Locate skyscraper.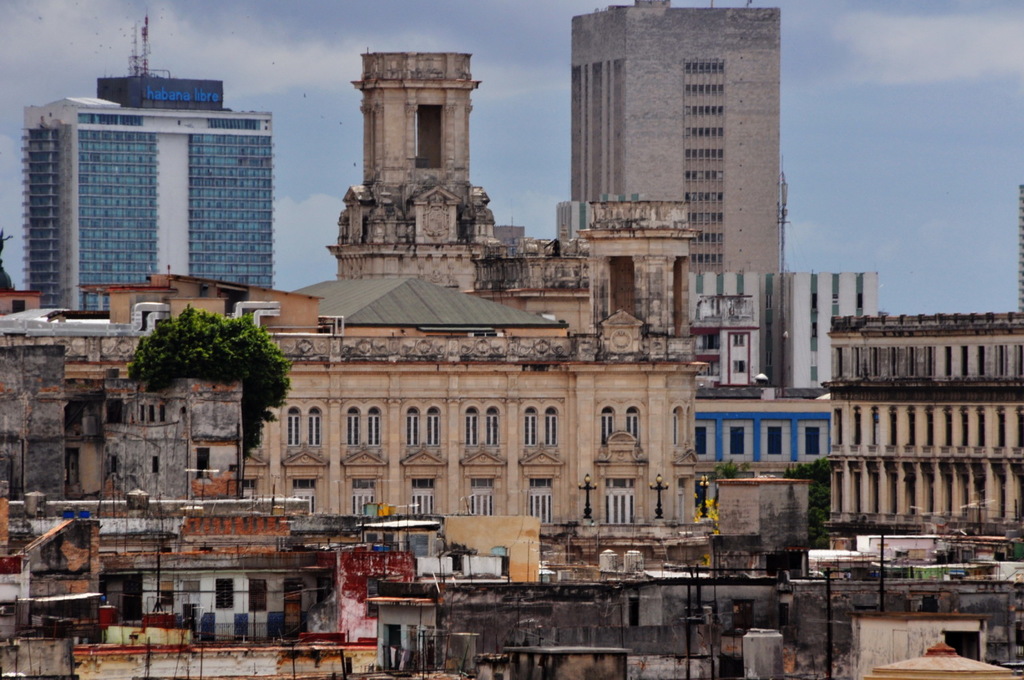
Bounding box: <region>548, 14, 816, 330</region>.
